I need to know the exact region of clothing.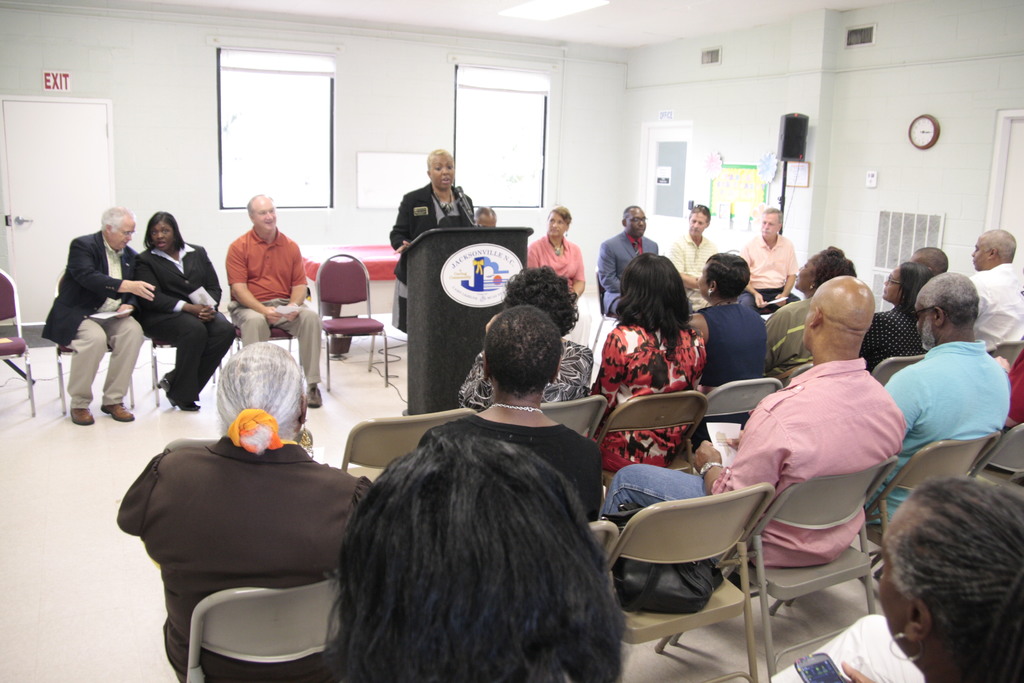
Region: (left=691, top=286, right=770, bottom=418).
